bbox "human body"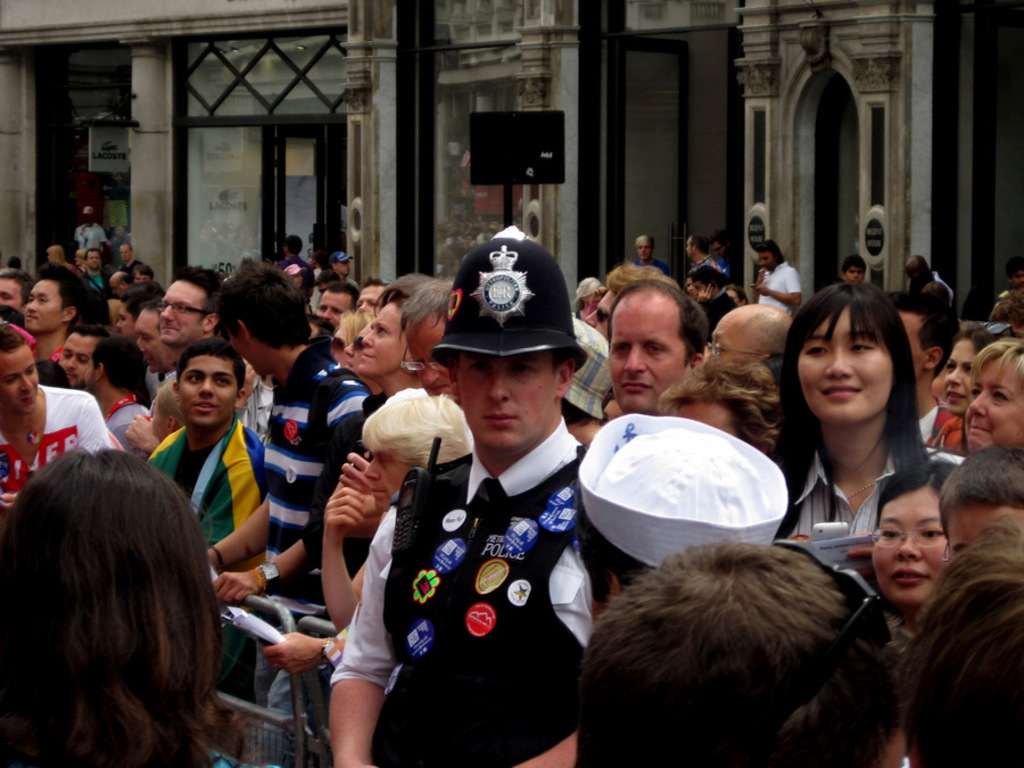
{"x1": 905, "y1": 251, "x2": 955, "y2": 304}
